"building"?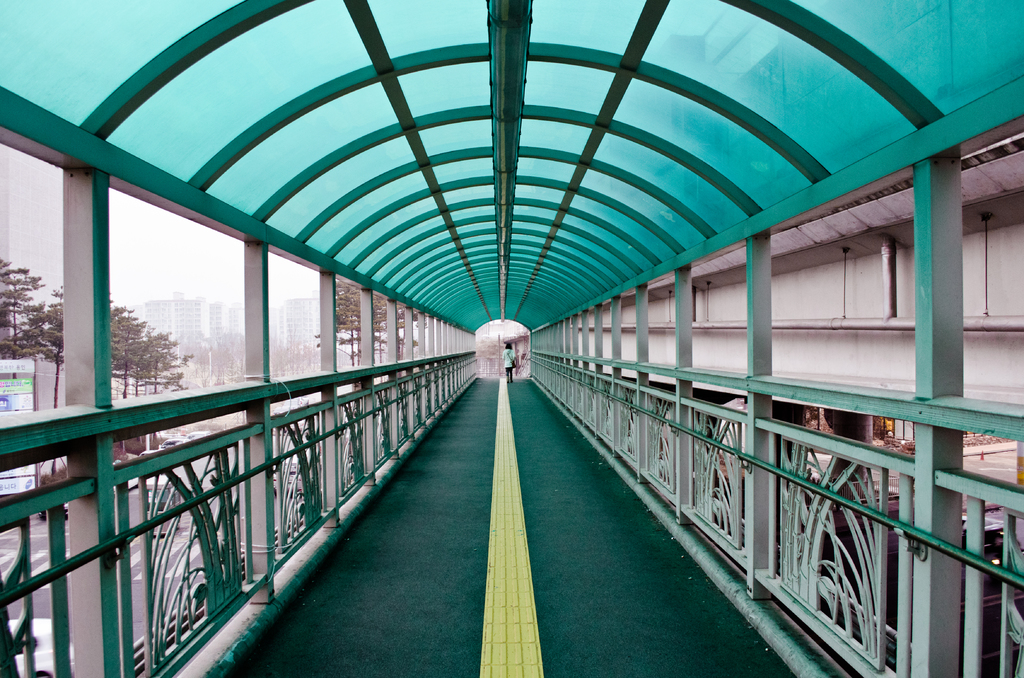
0 0 1023 677
